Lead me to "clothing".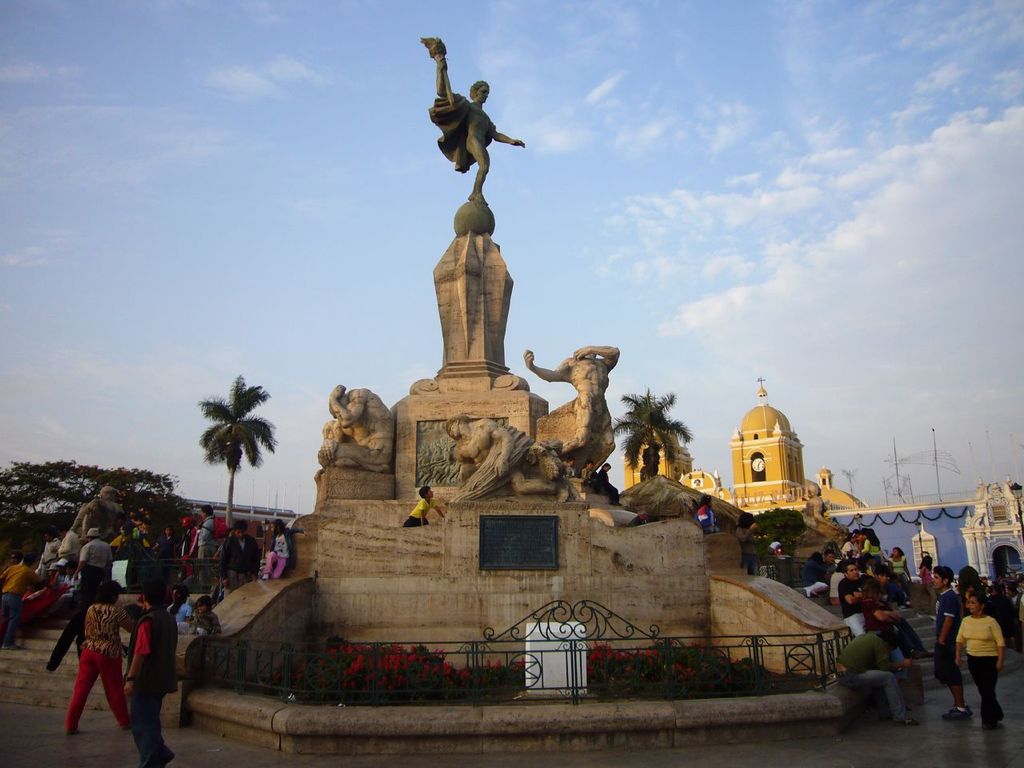
Lead to left=834, top=629, right=907, bottom=719.
